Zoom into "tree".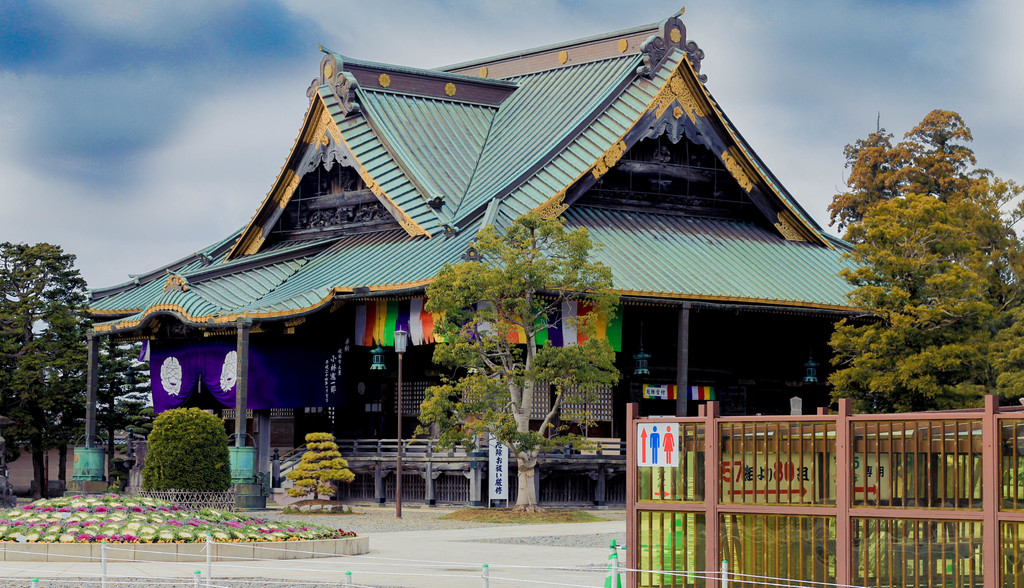
Zoom target: crop(0, 245, 147, 501).
